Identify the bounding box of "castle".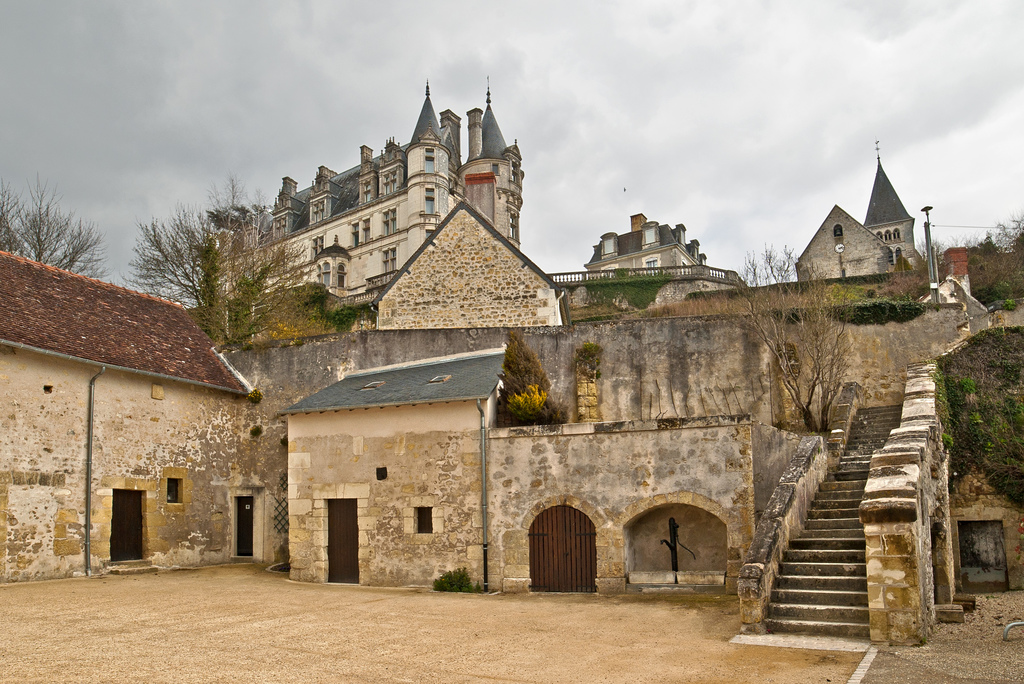
box(83, 50, 968, 600).
